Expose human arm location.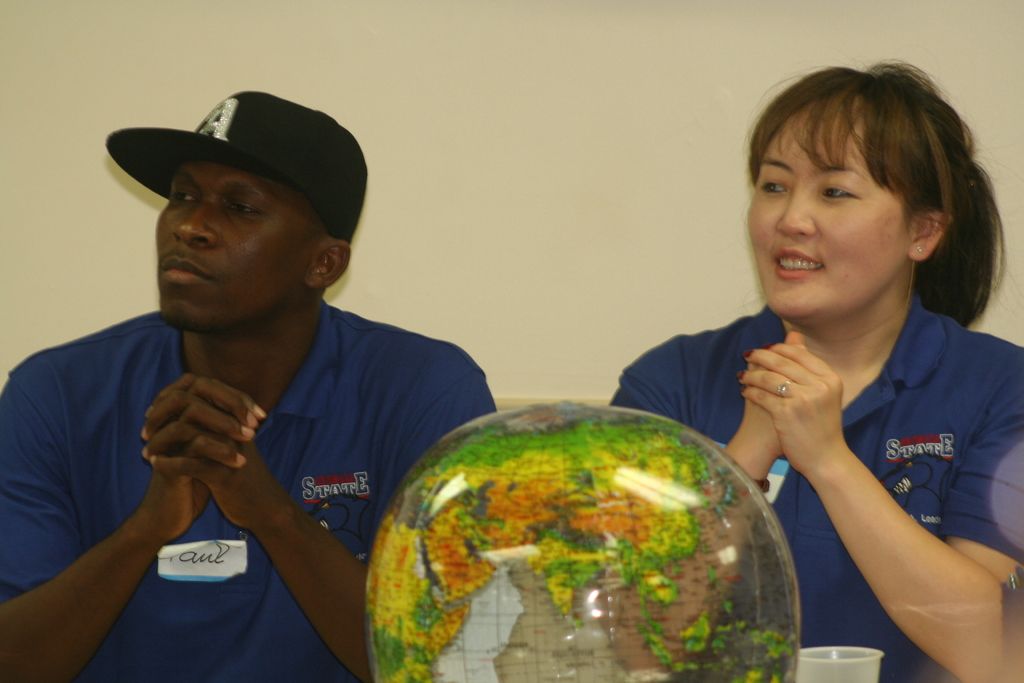
Exposed at [0,346,270,682].
